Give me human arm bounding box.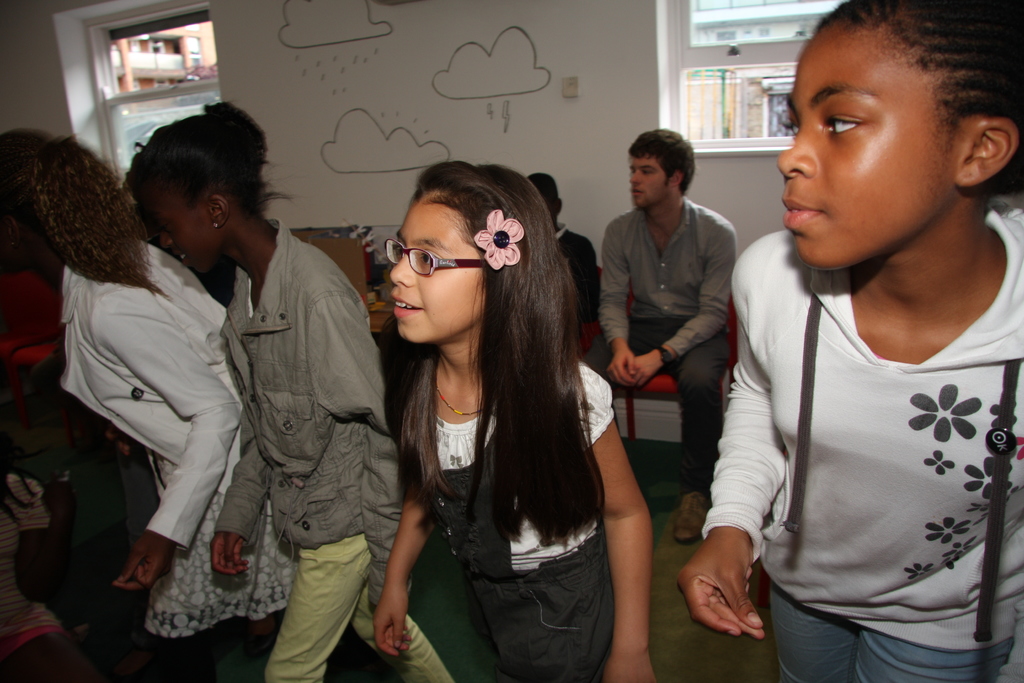
<region>674, 242, 767, 646</region>.
